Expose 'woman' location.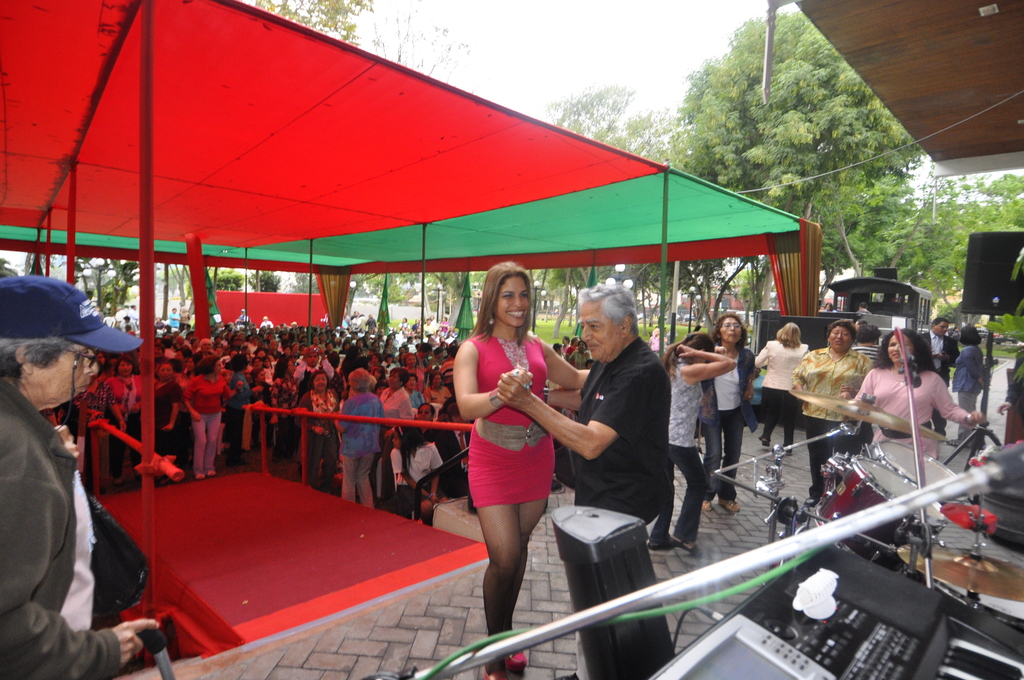
Exposed at 185:356:243:481.
